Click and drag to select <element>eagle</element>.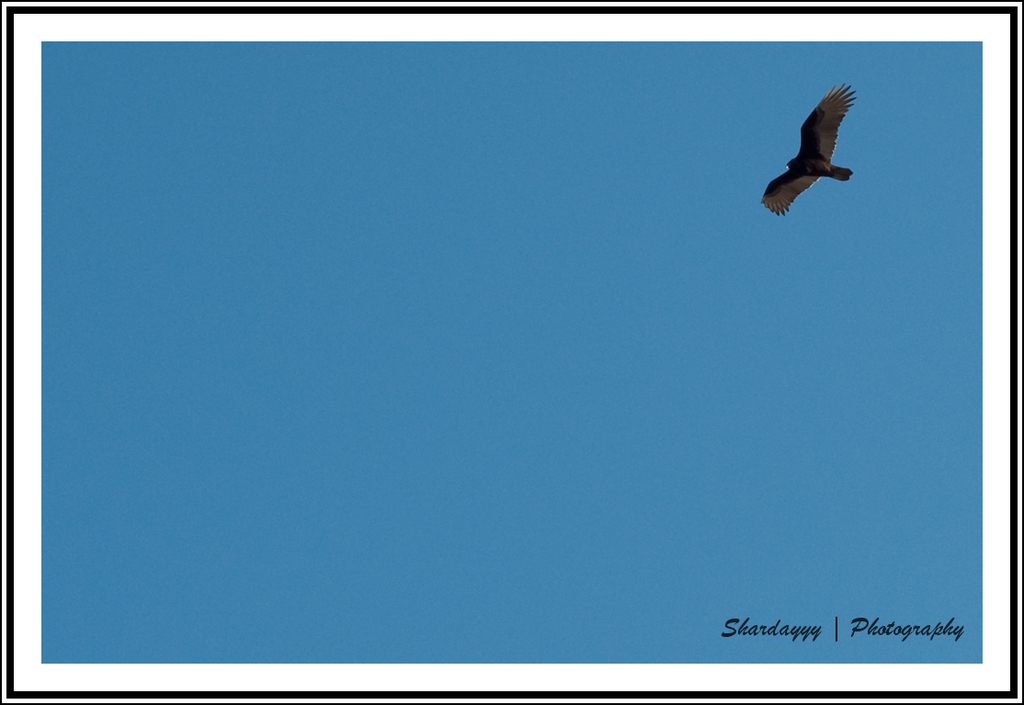
Selection: BBox(766, 77, 872, 219).
